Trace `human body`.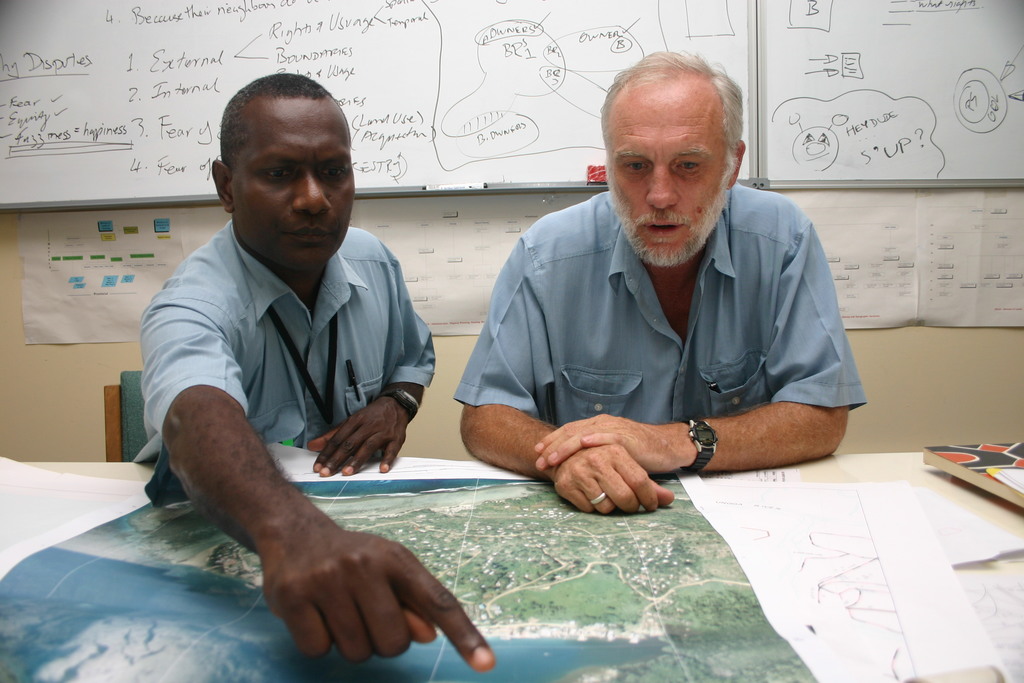
Traced to bbox=(457, 47, 869, 518).
